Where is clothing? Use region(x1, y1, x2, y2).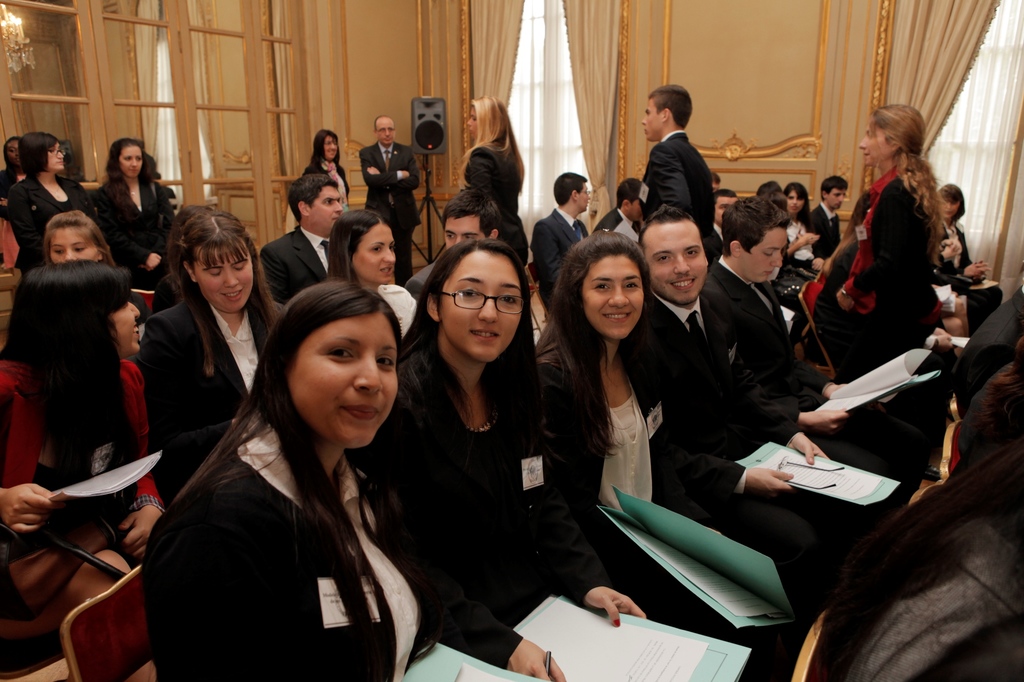
region(709, 261, 899, 473).
